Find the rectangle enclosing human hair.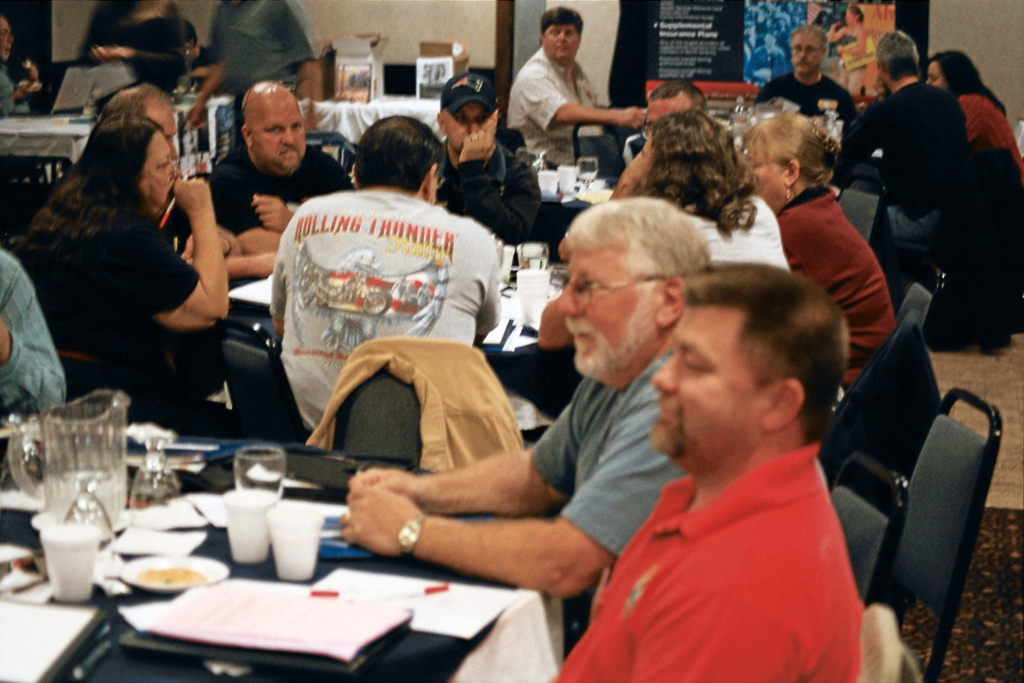
crop(877, 31, 920, 78).
